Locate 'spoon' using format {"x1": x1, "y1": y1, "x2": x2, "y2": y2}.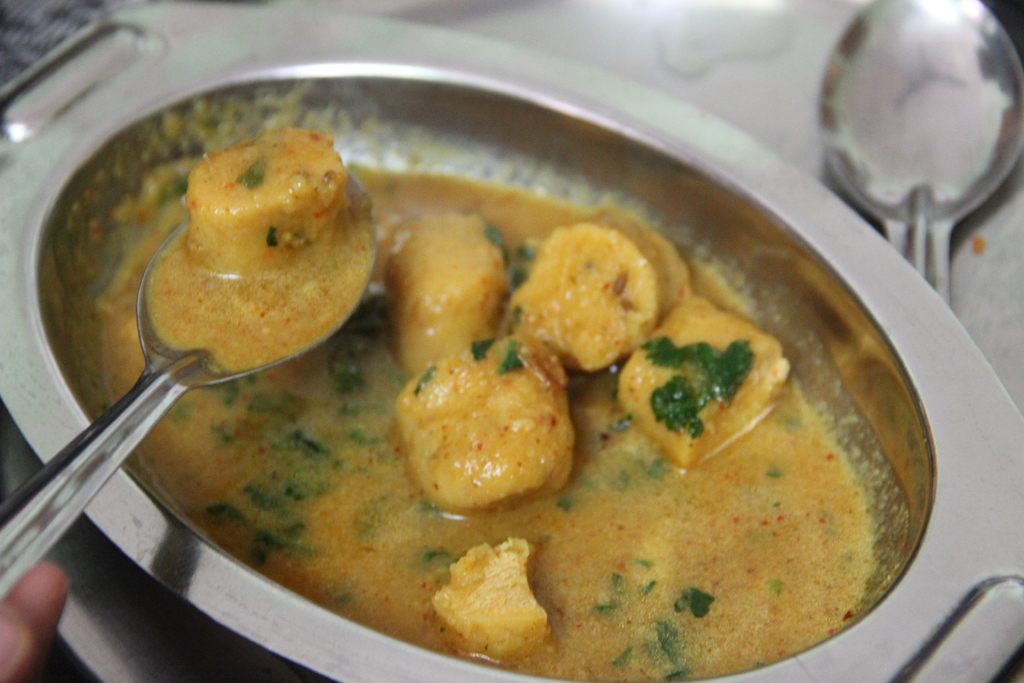
{"x1": 0, "y1": 169, "x2": 374, "y2": 602}.
